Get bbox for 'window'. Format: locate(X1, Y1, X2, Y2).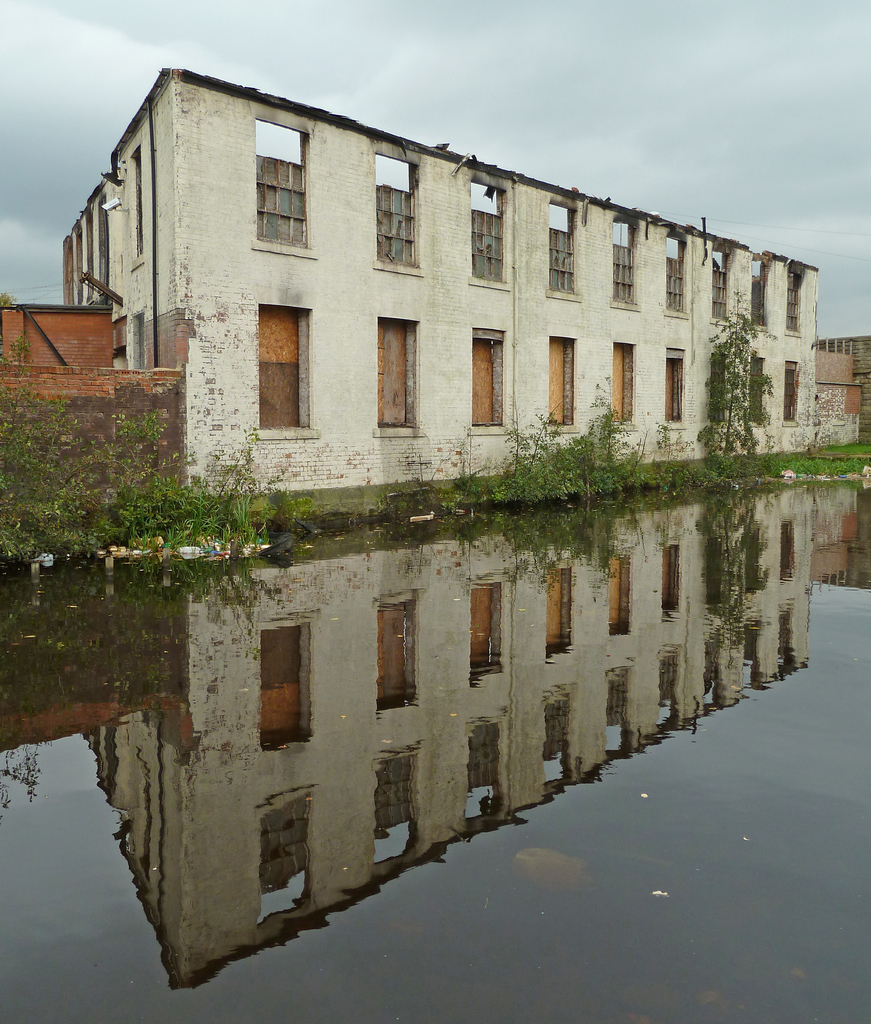
locate(375, 153, 418, 266).
